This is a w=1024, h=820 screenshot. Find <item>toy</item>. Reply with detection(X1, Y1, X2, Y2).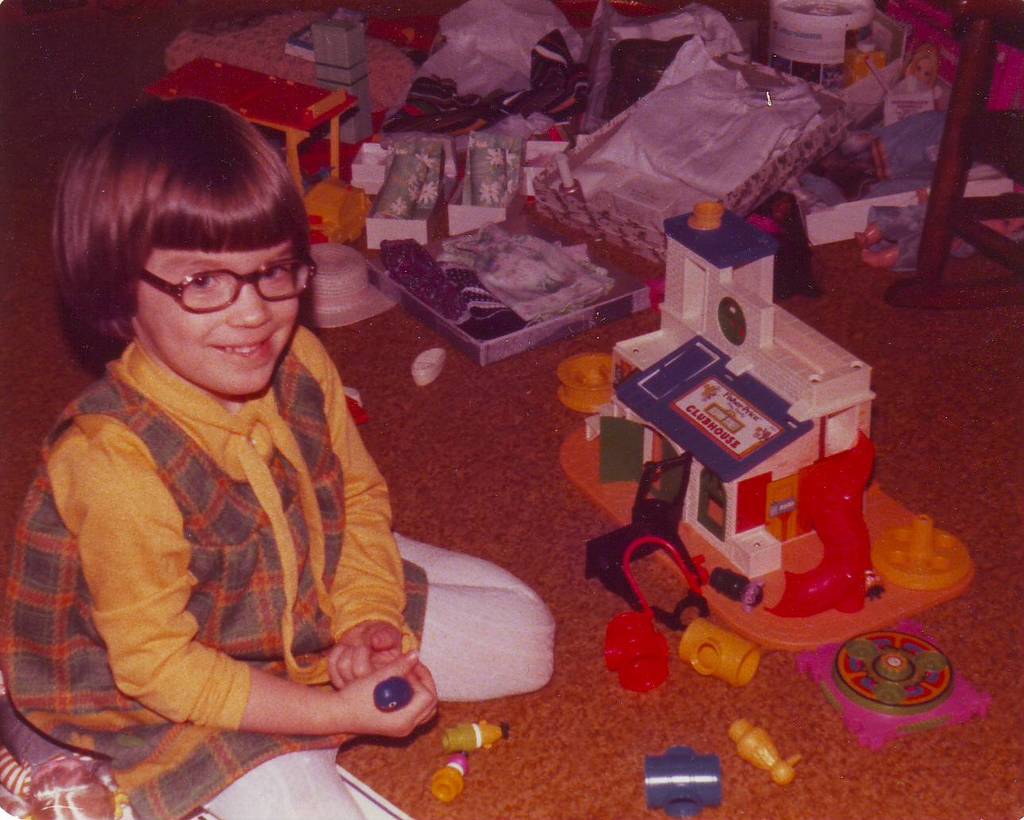
detection(848, 214, 937, 275).
